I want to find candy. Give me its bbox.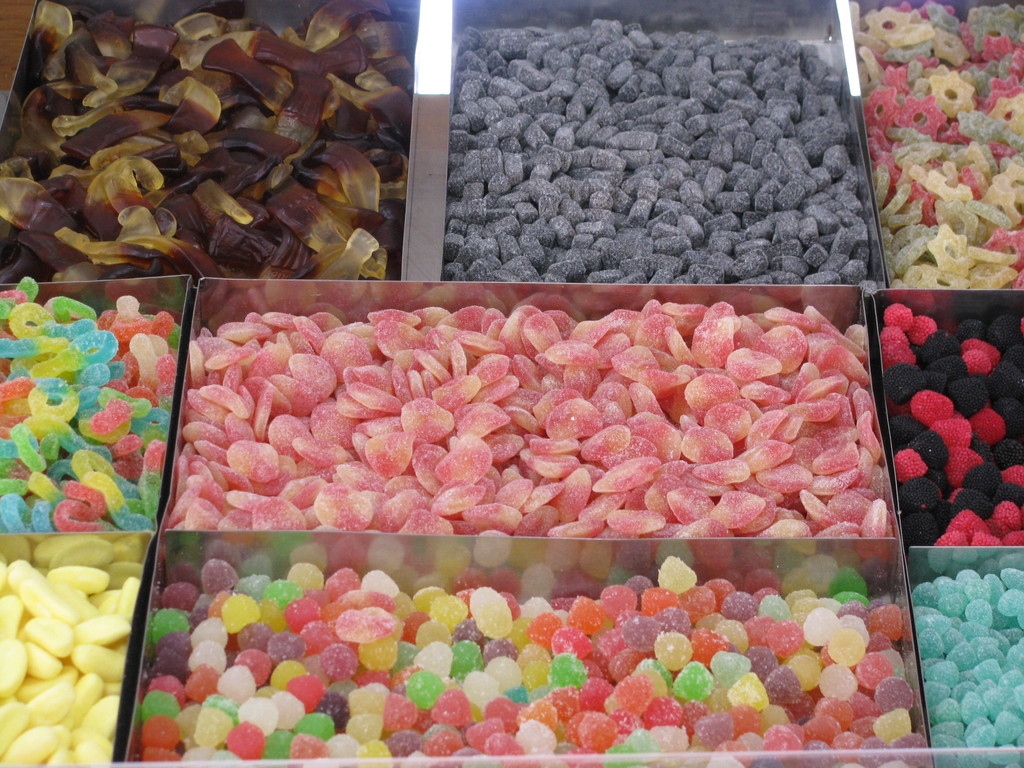
rect(172, 307, 906, 536).
